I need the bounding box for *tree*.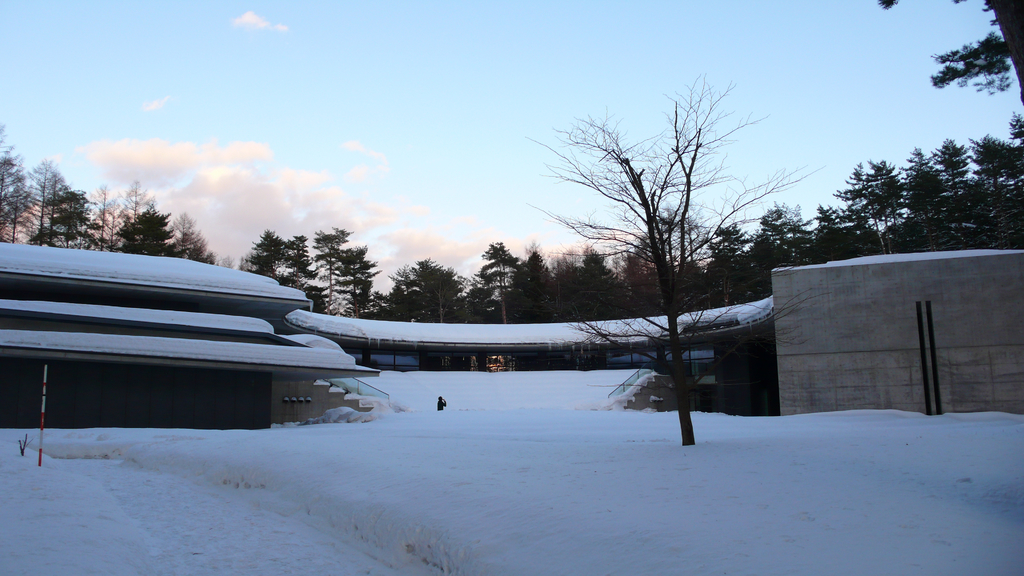
Here it is: bbox=(20, 154, 68, 255).
